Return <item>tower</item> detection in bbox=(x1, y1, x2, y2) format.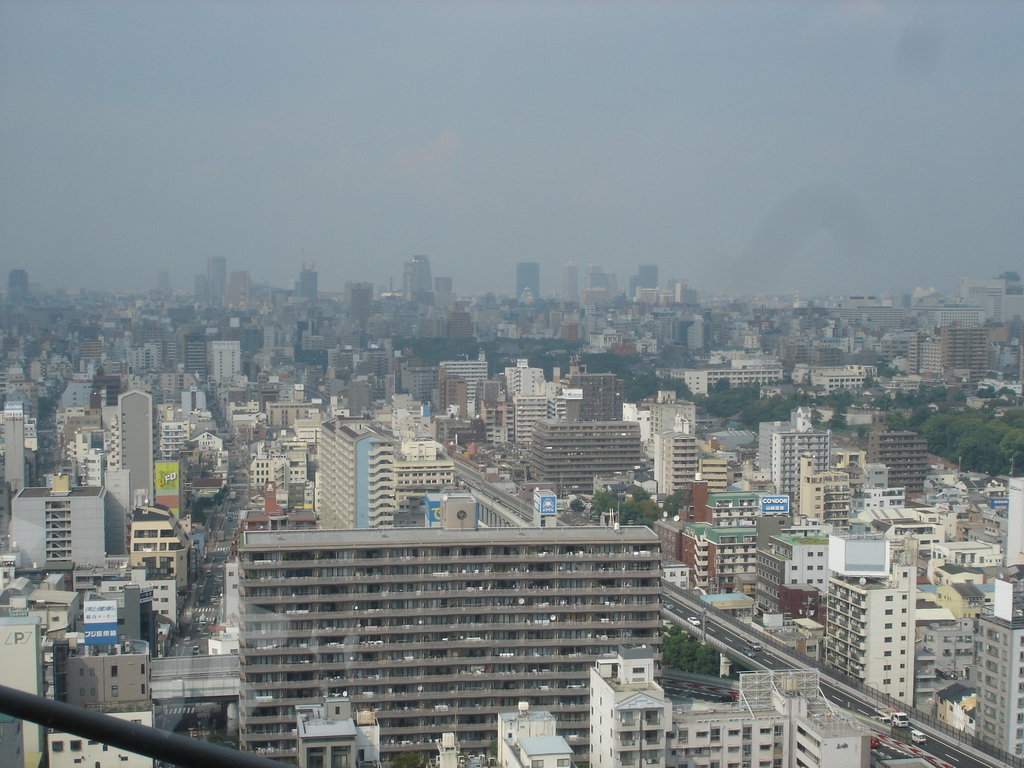
bbox=(207, 259, 222, 301).
